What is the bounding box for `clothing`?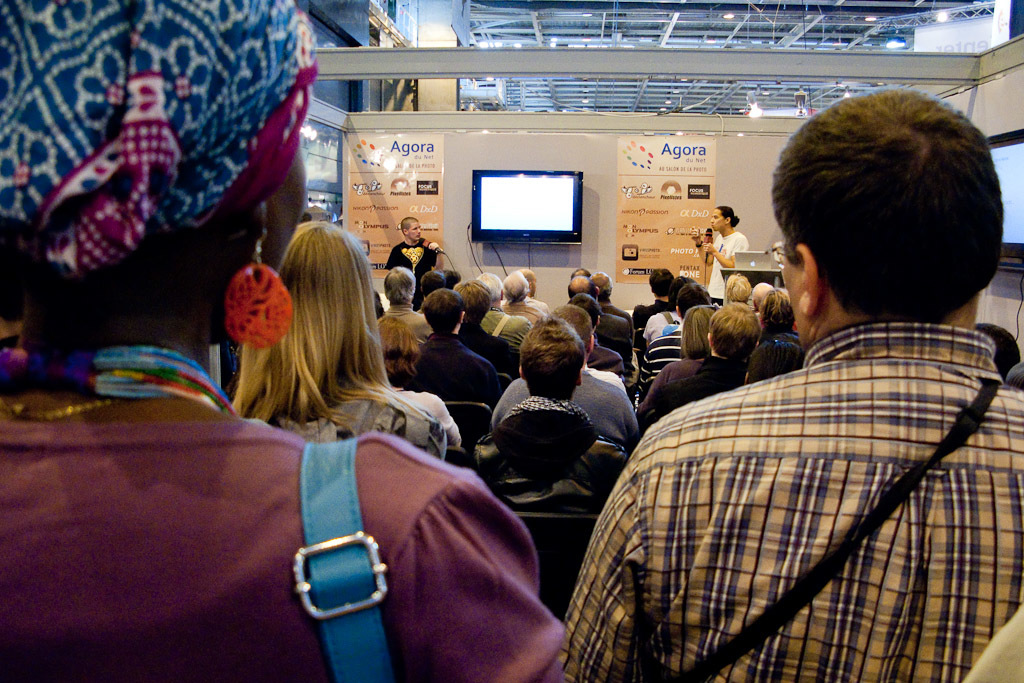
638:352:701:407.
